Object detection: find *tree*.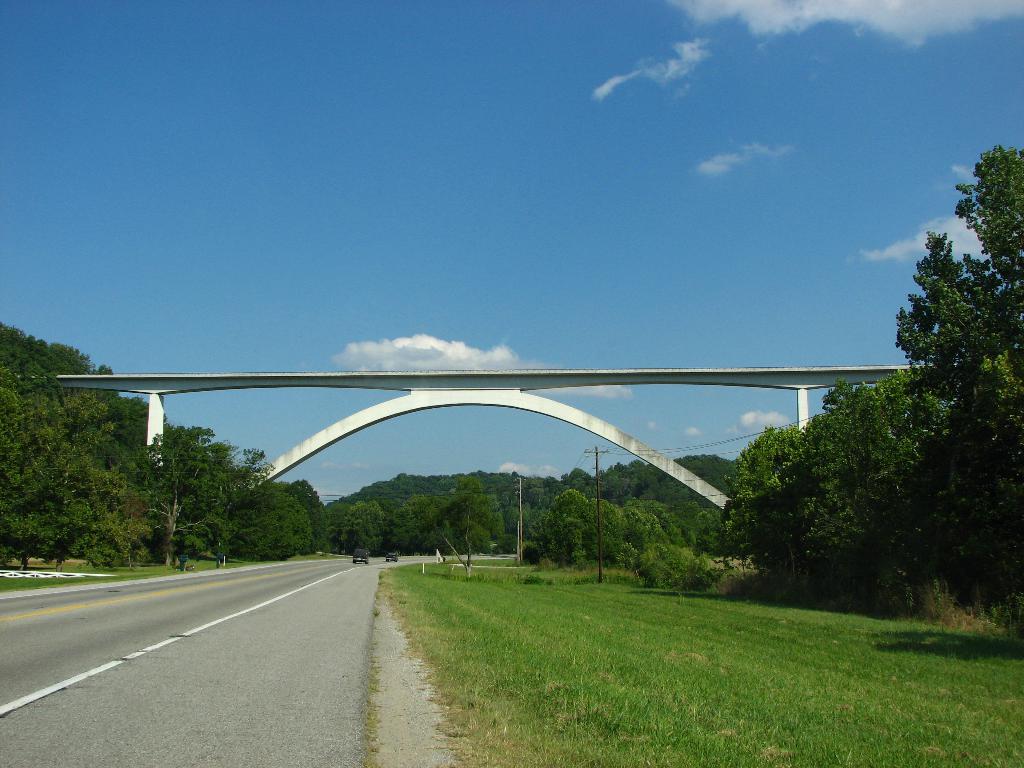
crop(433, 479, 516, 558).
